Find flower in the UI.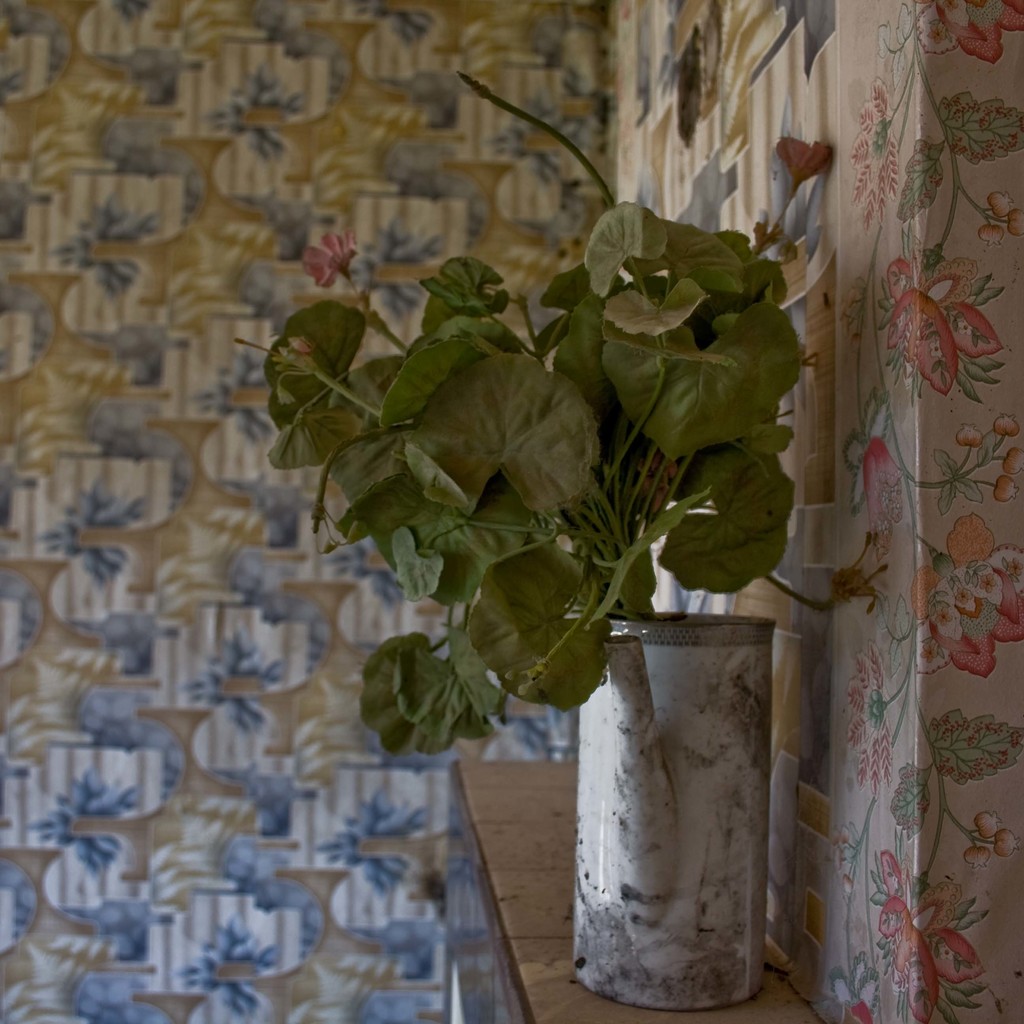
UI element at left=765, top=144, right=831, bottom=202.
